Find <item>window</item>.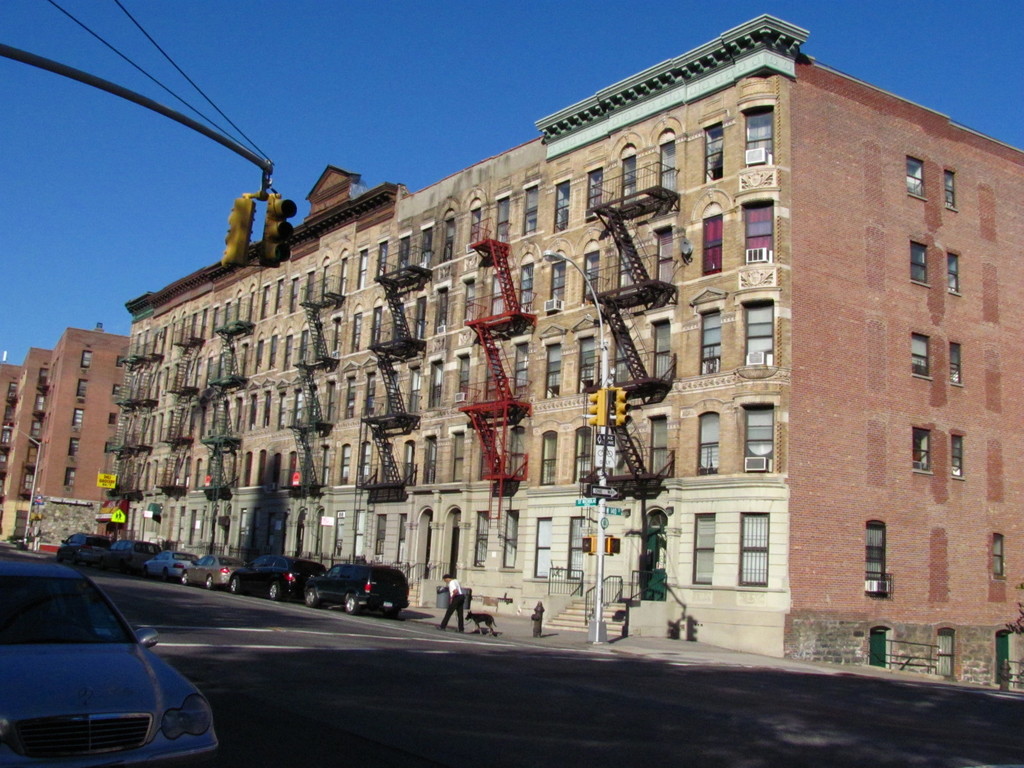
Rect(948, 247, 959, 294).
